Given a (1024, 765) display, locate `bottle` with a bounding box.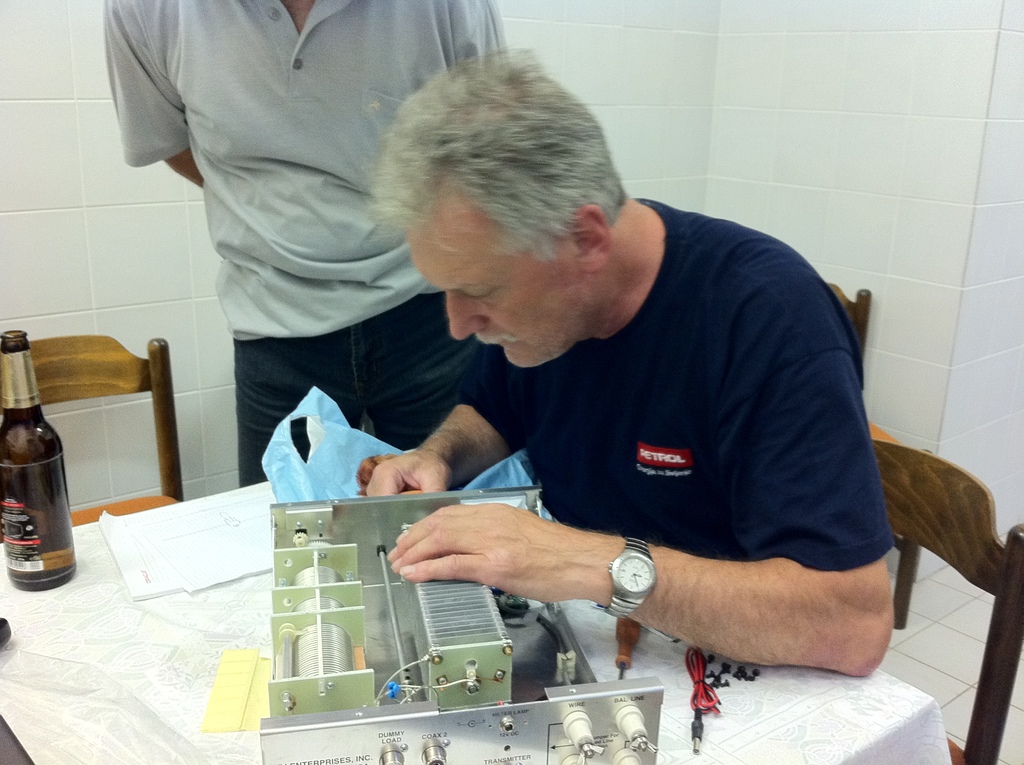
Located: bbox=(0, 328, 74, 588).
